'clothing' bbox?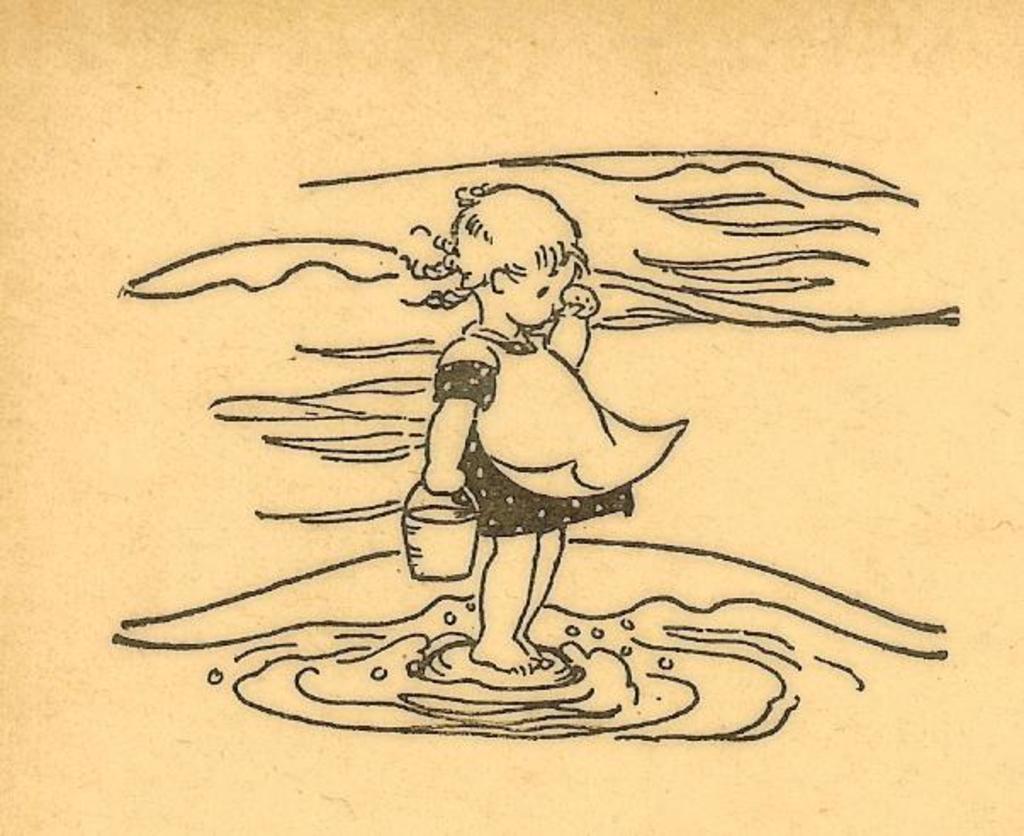
detection(431, 321, 684, 535)
